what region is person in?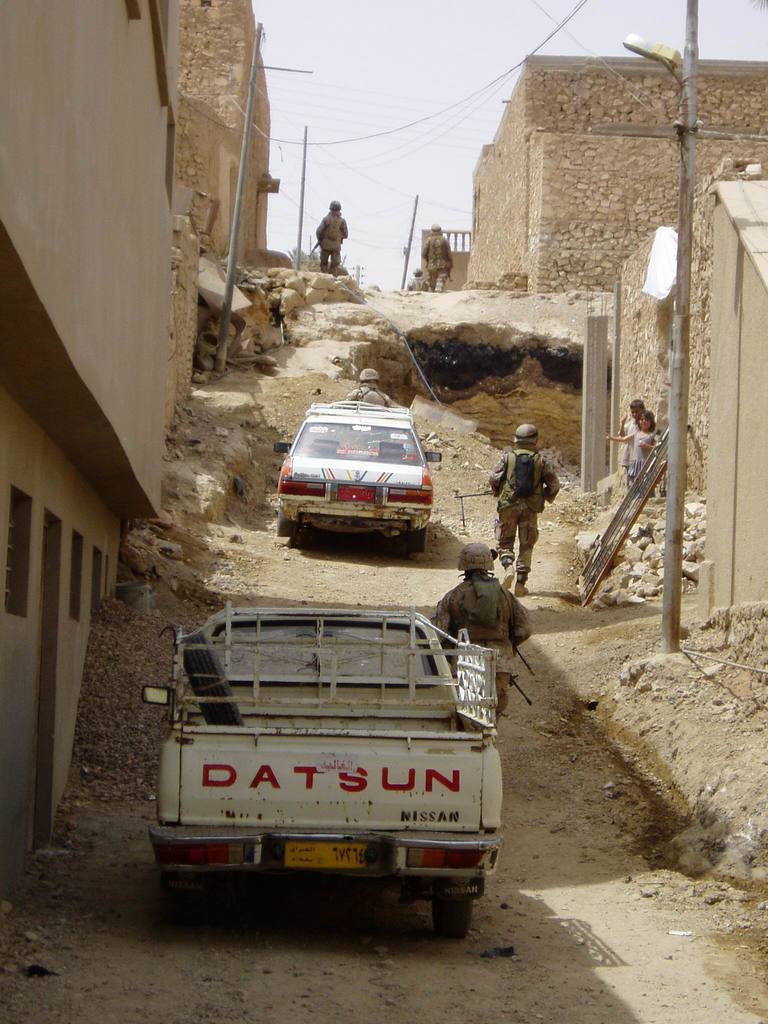
(left=497, top=416, right=571, bottom=577).
